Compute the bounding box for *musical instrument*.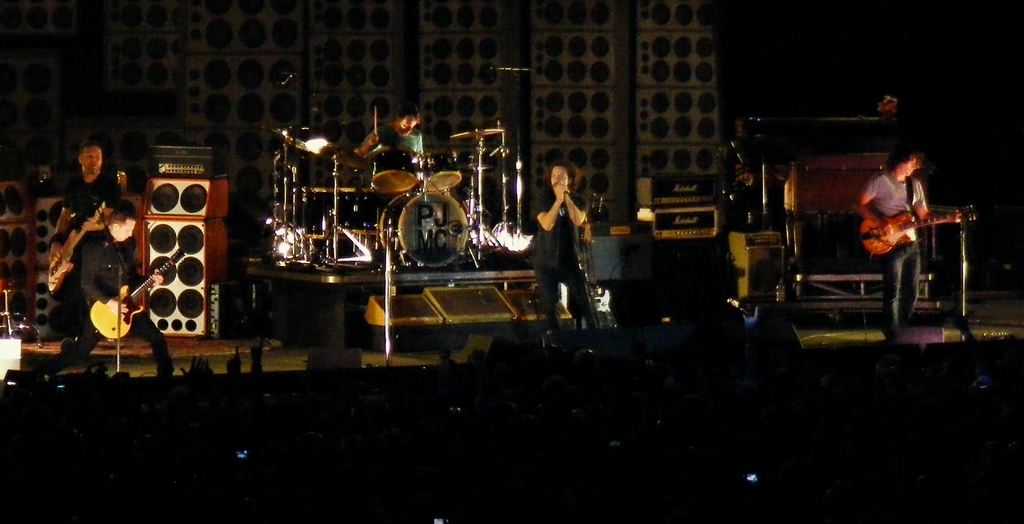
Rect(45, 196, 111, 293).
